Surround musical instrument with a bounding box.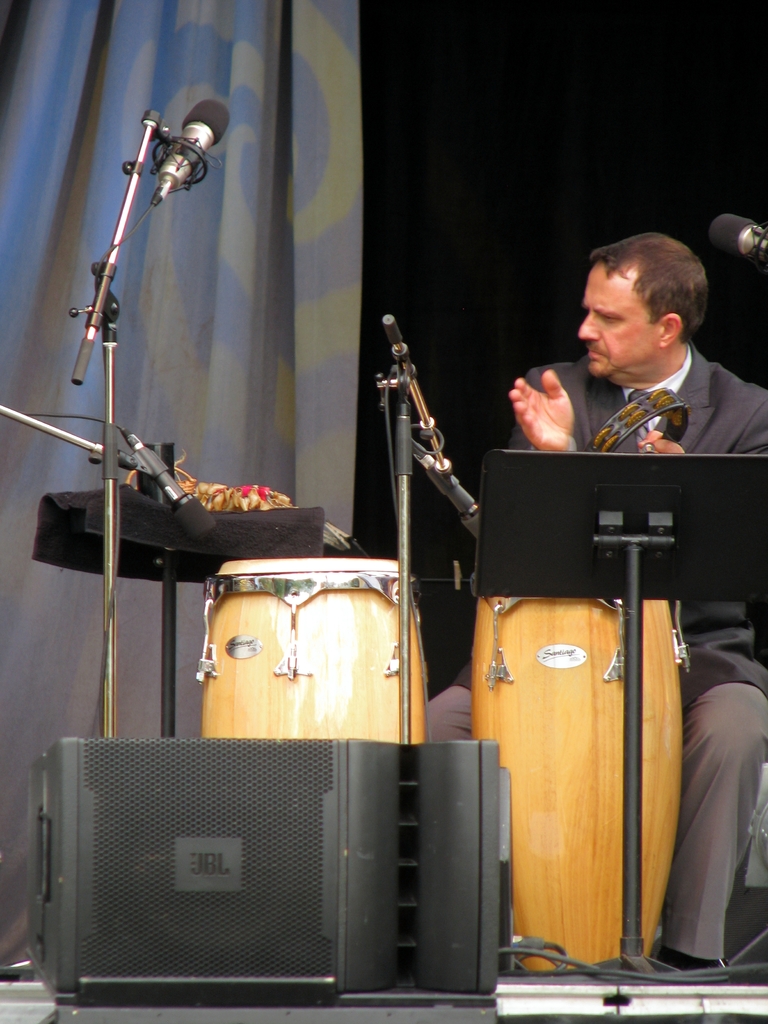
crop(586, 379, 692, 456).
